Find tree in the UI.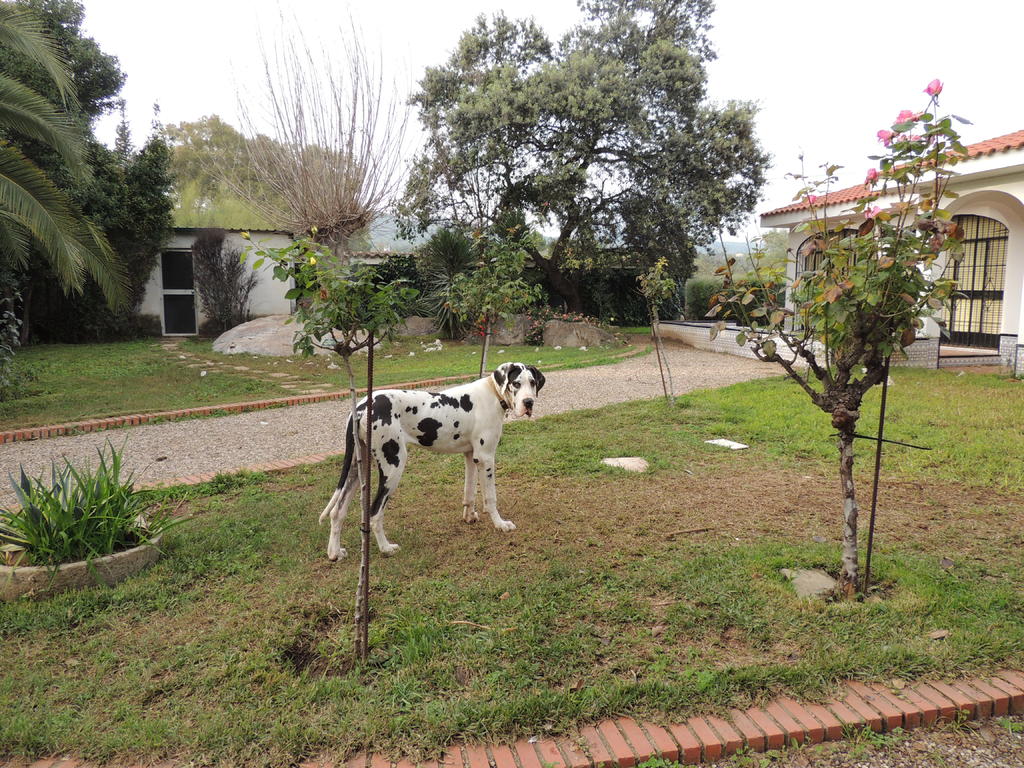
UI element at select_region(380, 0, 775, 310).
